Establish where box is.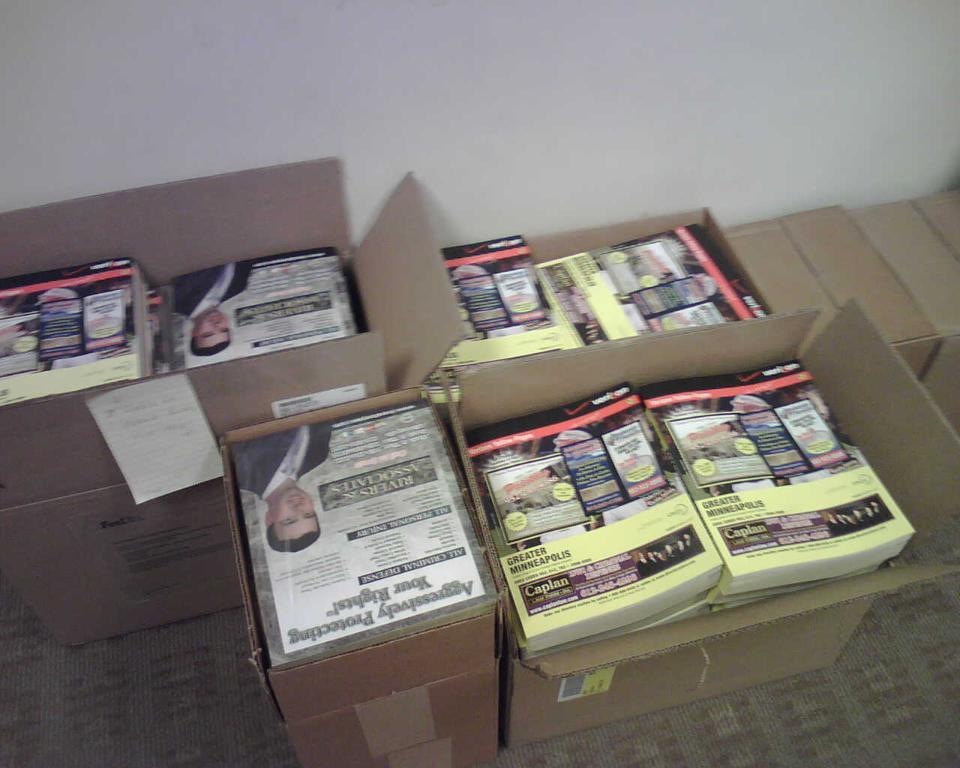
Established at {"left": 398, "top": 192, "right": 773, "bottom": 400}.
